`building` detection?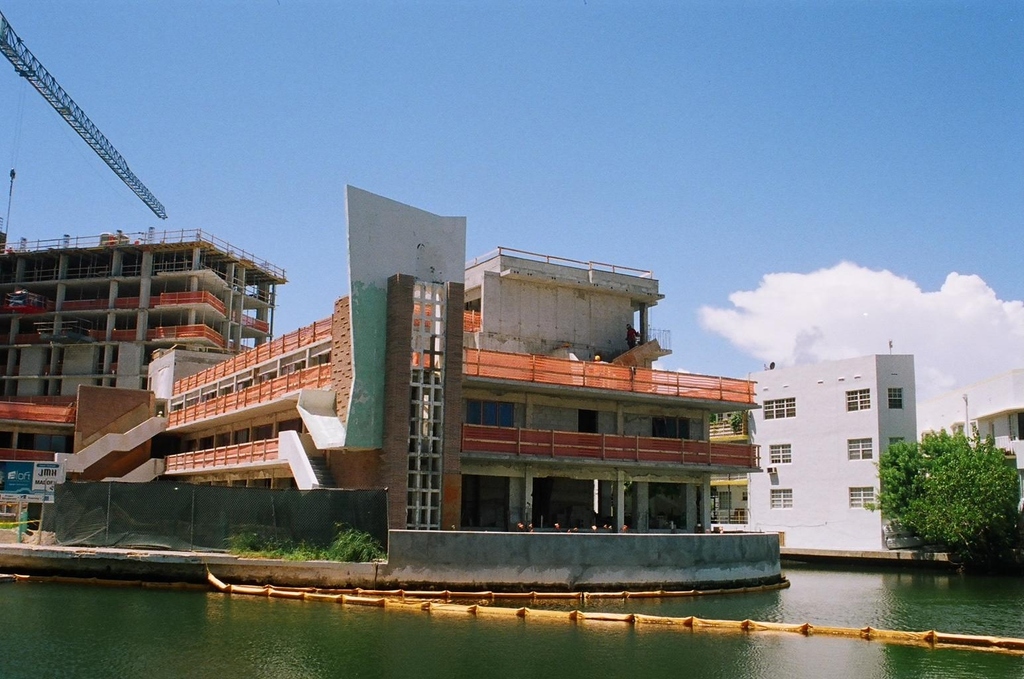
x1=0, y1=185, x2=759, y2=556
